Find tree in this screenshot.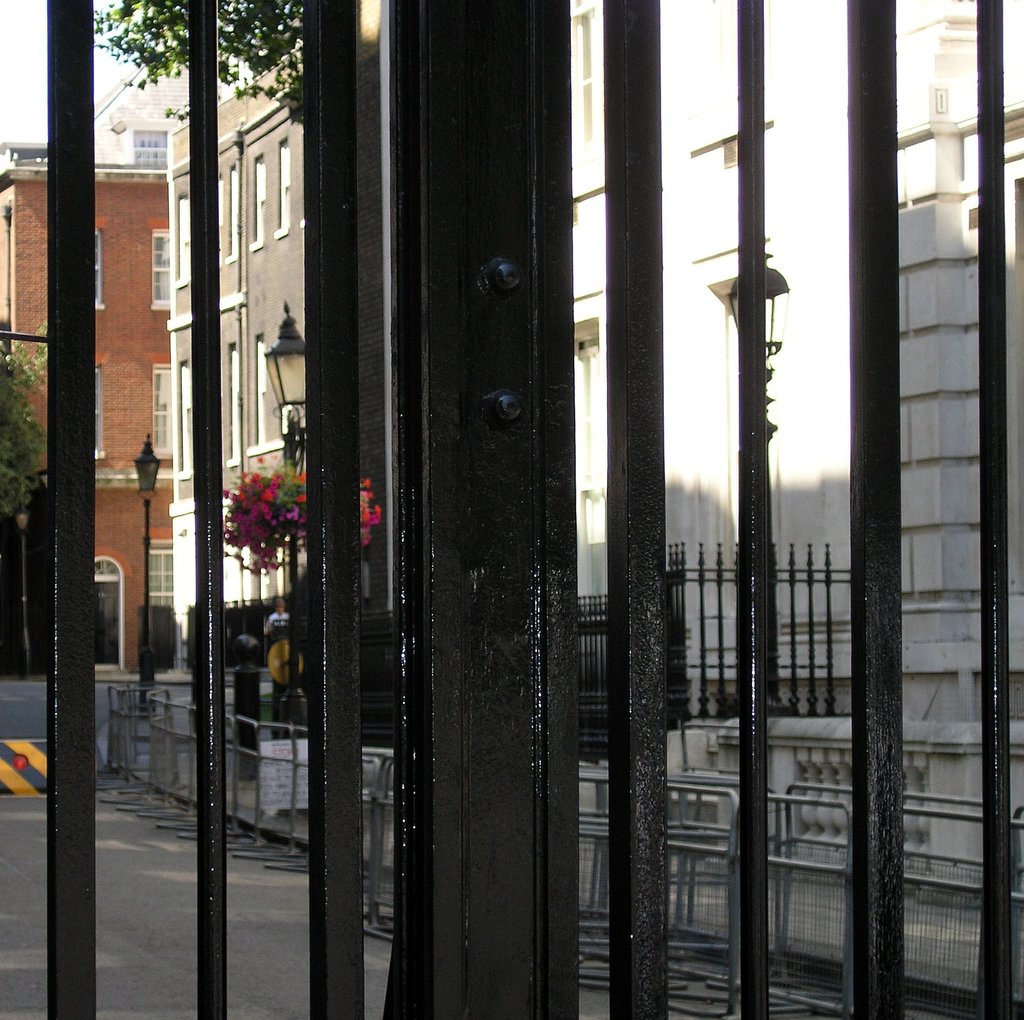
The bounding box for tree is pyautogui.locateOnScreen(0, 327, 49, 679).
